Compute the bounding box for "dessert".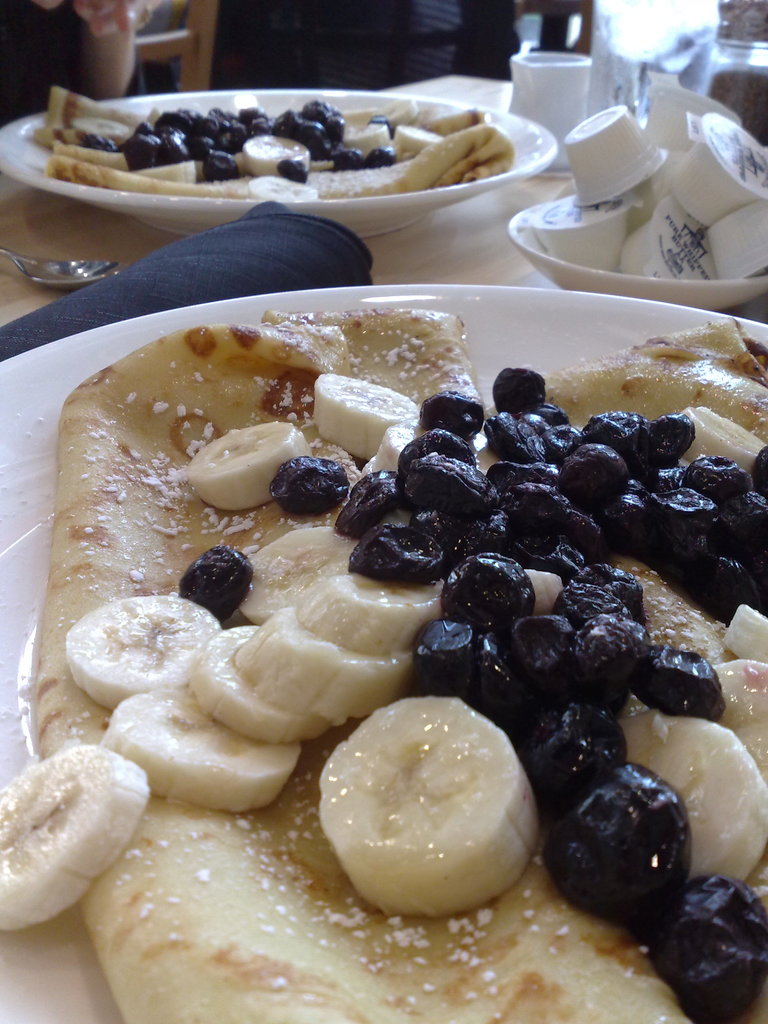
26, 295, 767, 1023.
